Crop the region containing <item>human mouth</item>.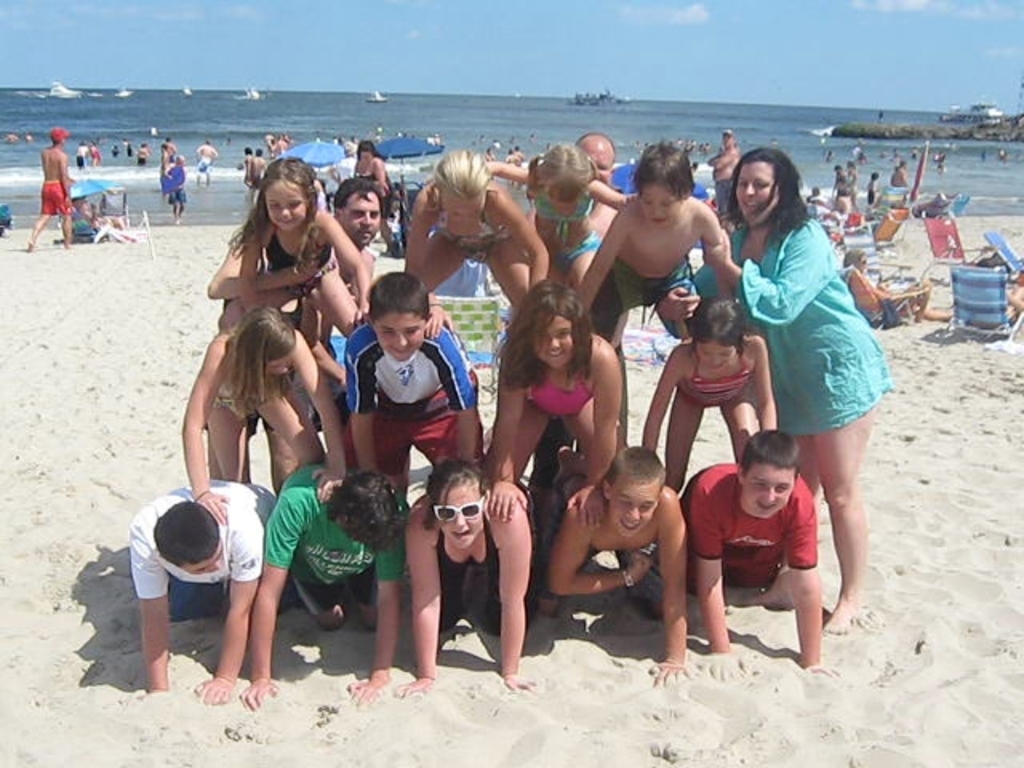
Crop region: (619, 522, 638, 533).
